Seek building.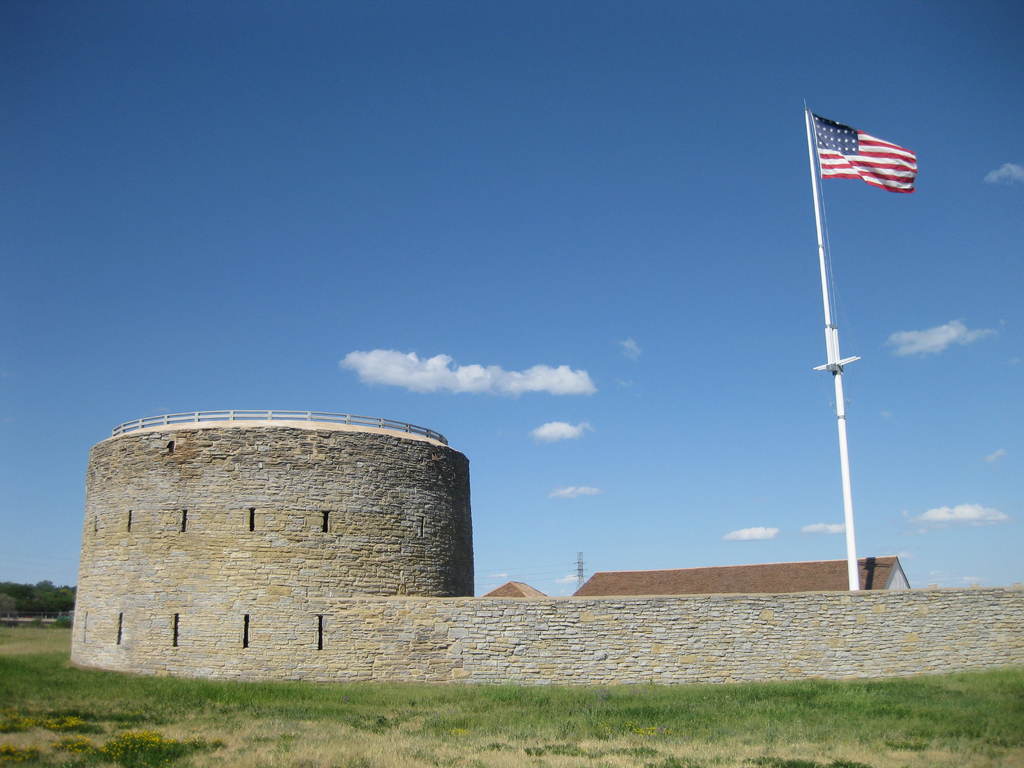
region(71, 421, 1023, 689).
